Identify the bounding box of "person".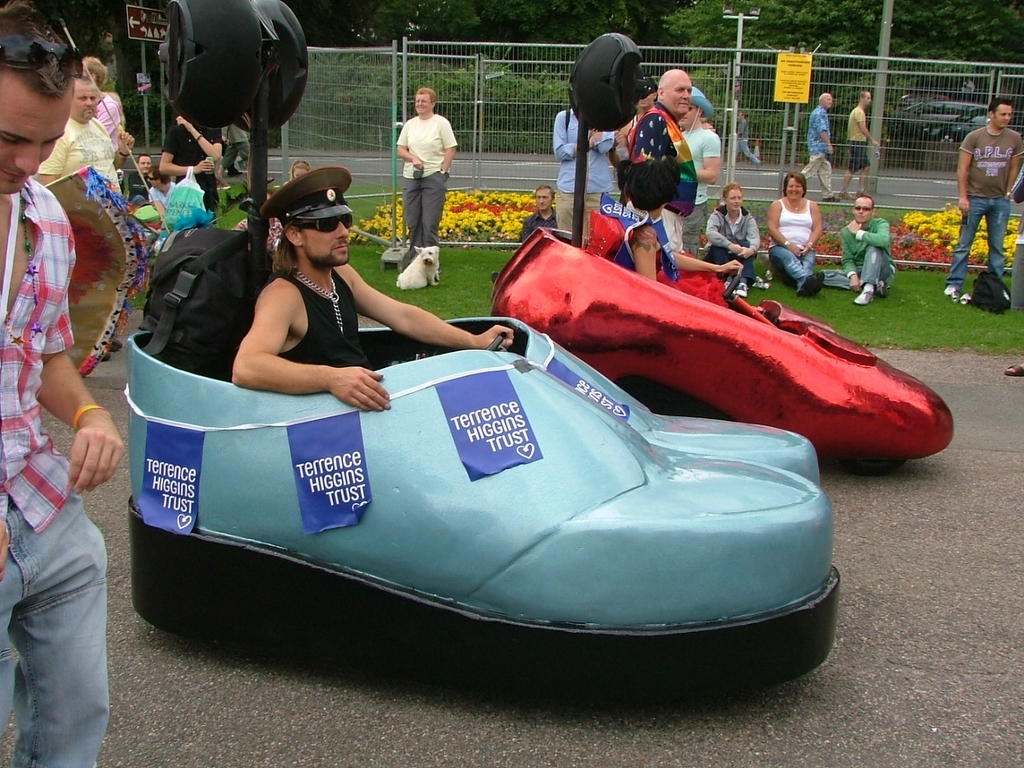
(150,169,181,225).
